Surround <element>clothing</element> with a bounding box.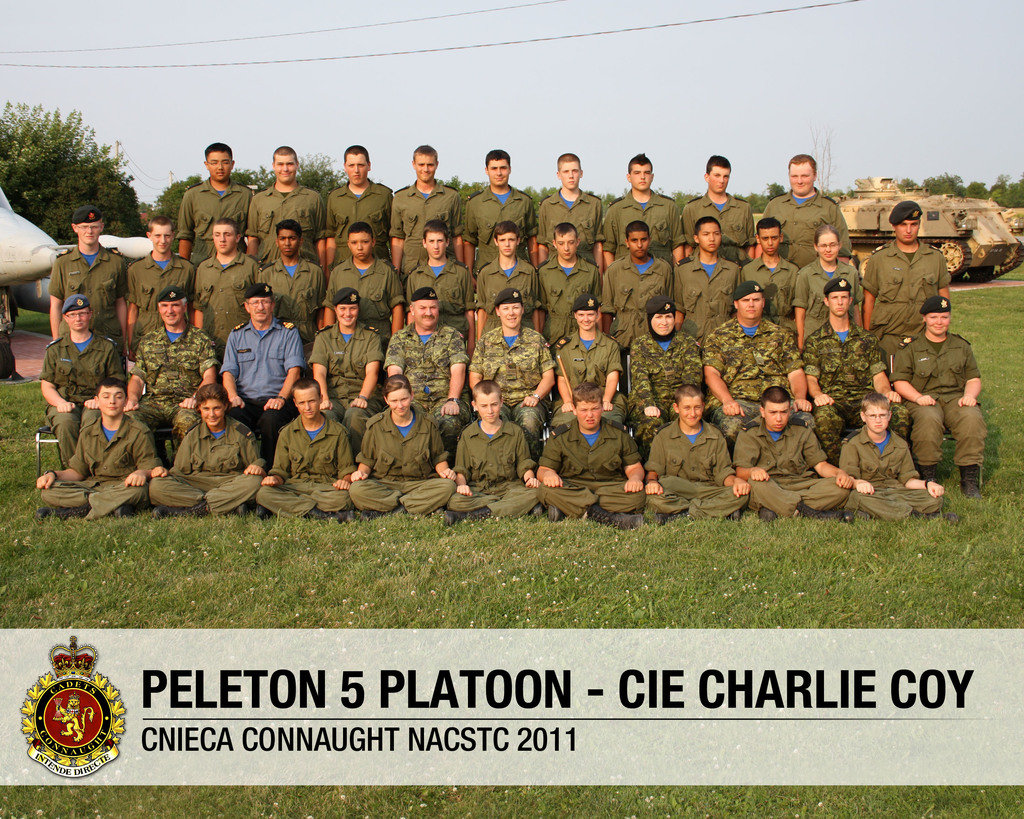
728:423:852:513.
